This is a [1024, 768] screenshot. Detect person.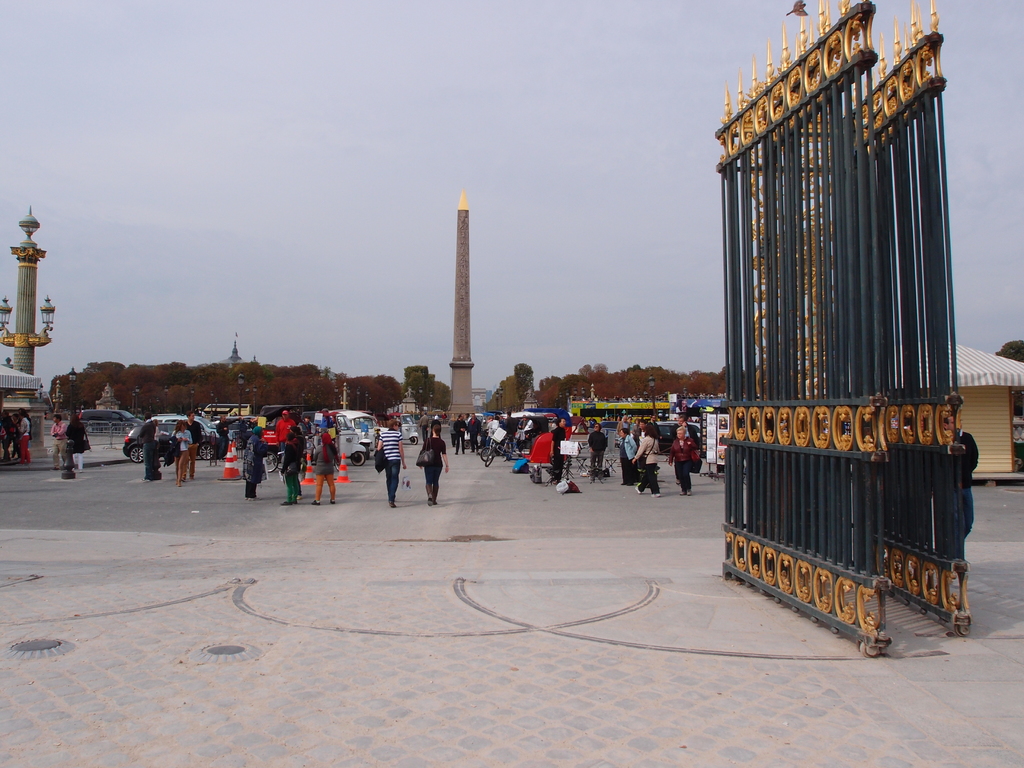
<region>581, 408, 607, 484</region>.
